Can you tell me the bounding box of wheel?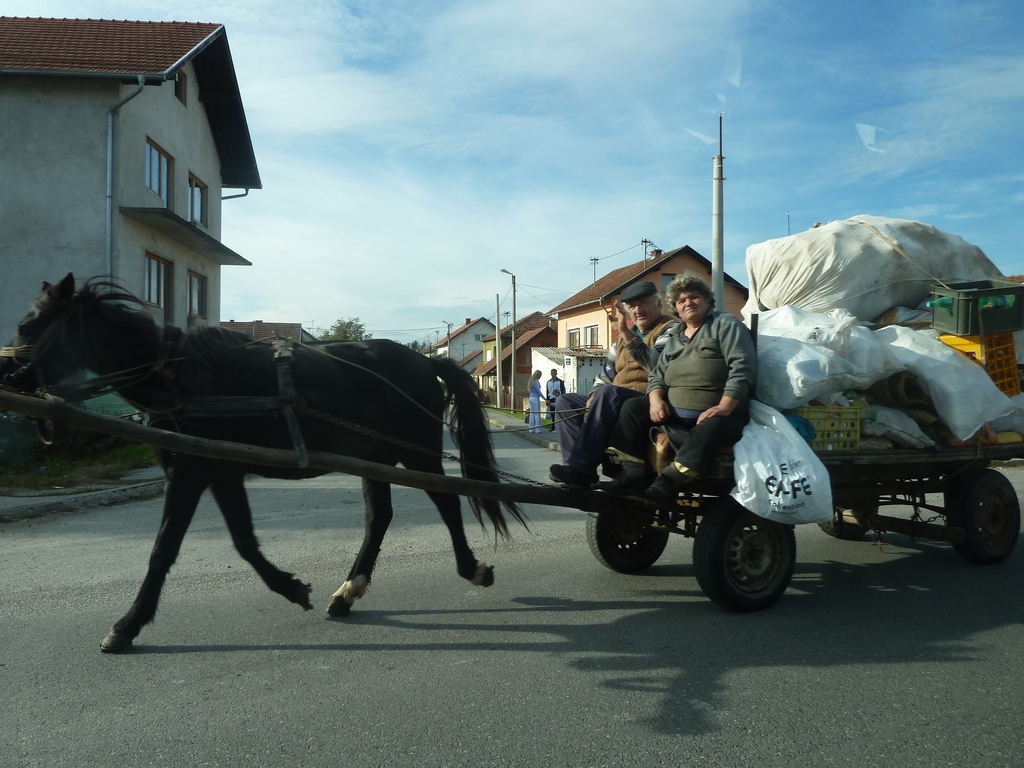
<region>700, 512, 812, 600</region>.
